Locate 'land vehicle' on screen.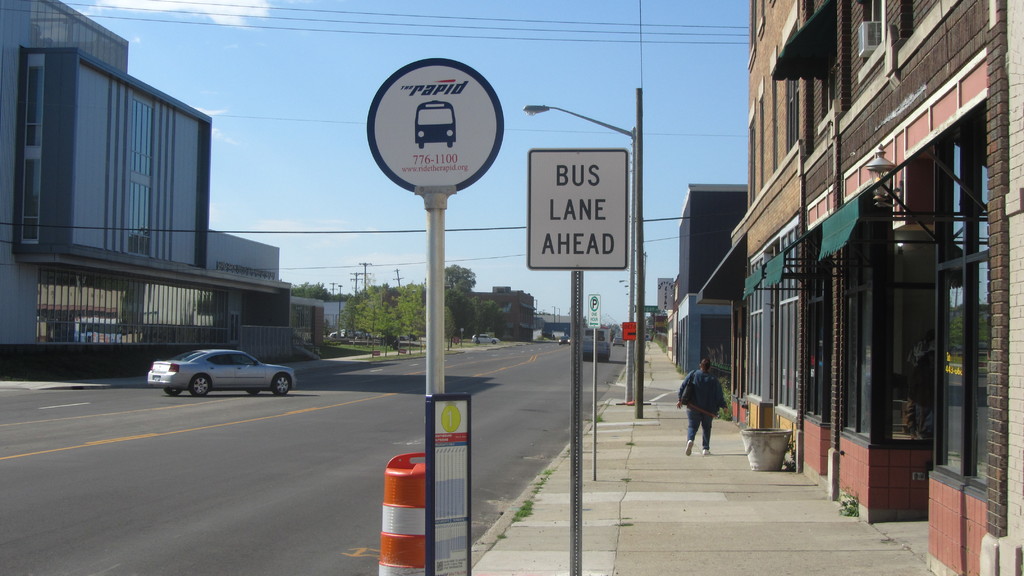
On screen at BBox(354, 329, 365, 345).
